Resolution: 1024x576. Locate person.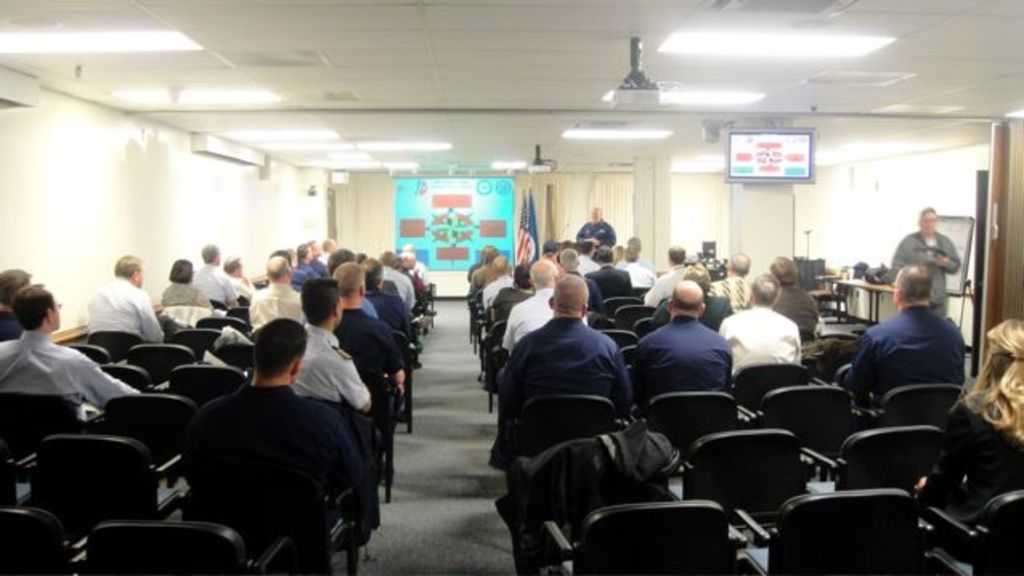
(307,236,329,266).
